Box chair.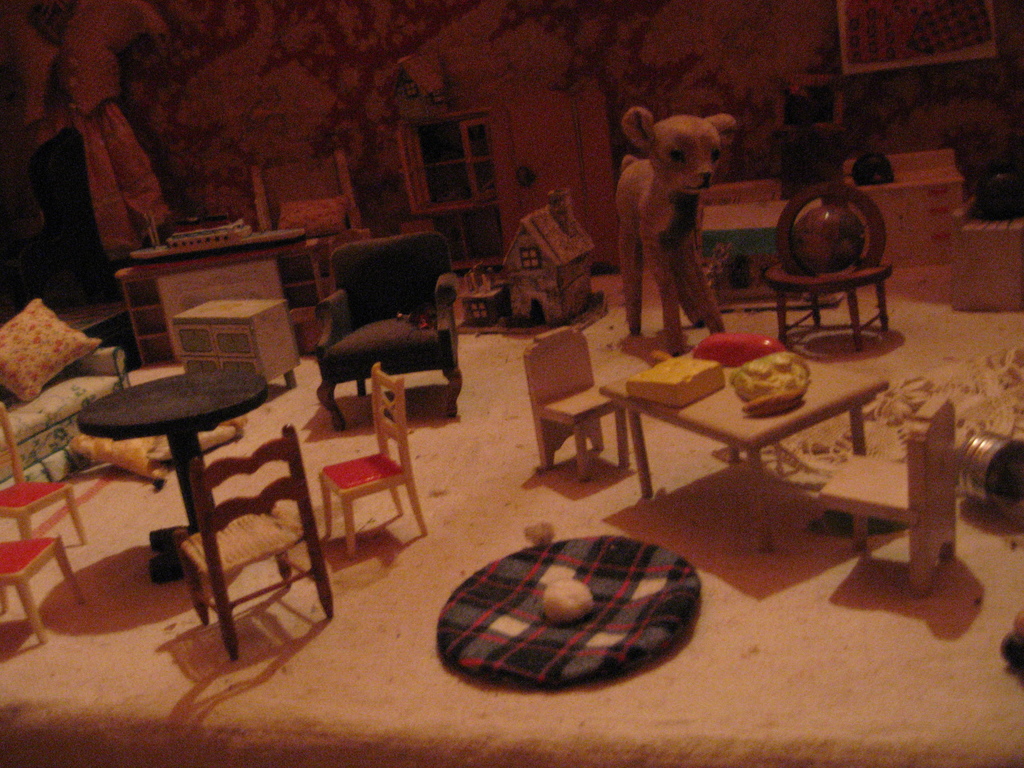
(309,230,467,433).
